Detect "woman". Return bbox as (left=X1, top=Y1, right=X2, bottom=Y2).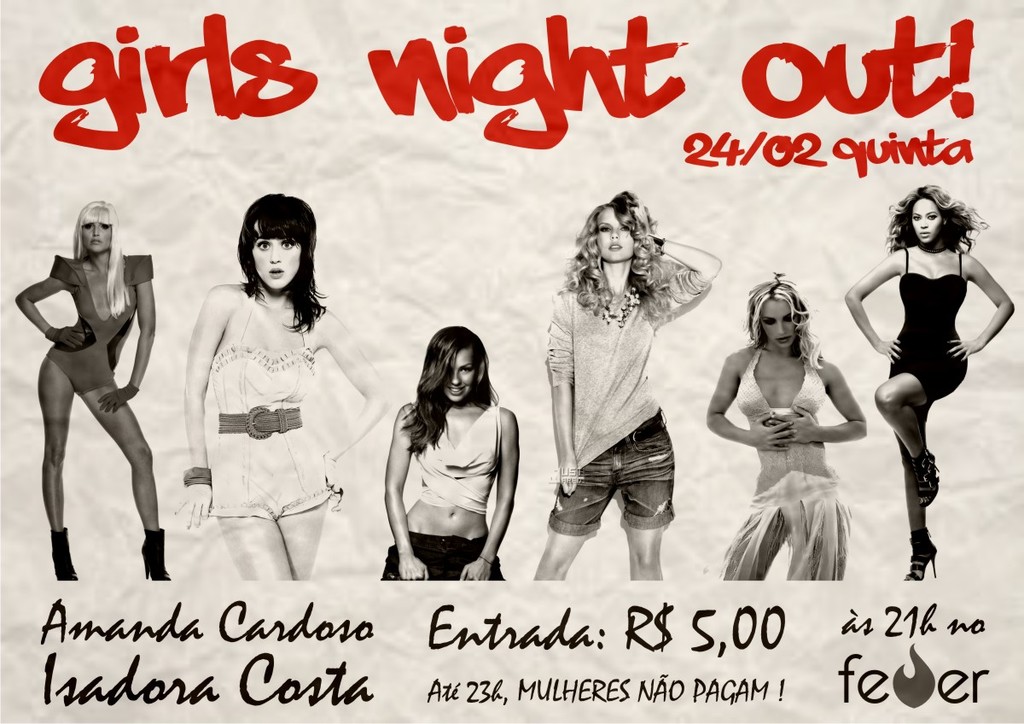
(left=714, top=257, right=884, bottom=596).
